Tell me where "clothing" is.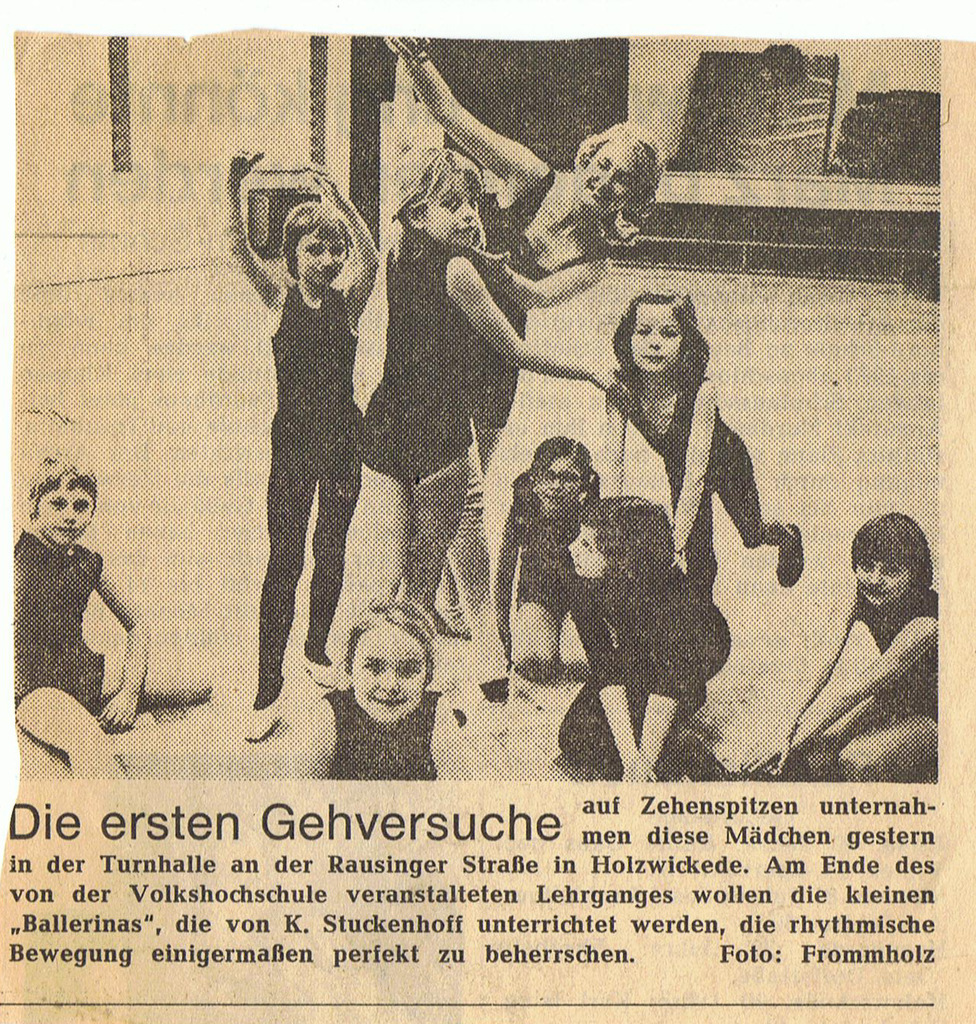
"clothing" is at bbox=(488, 178, 608, 421).
